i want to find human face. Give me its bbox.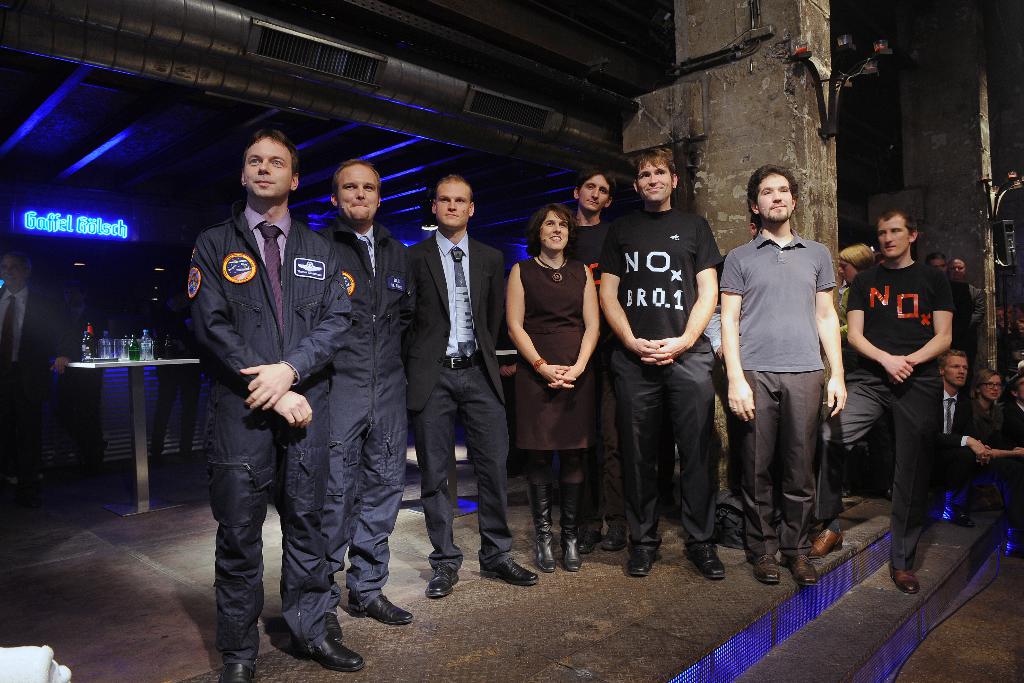
x1=755 y1=170 x2=792 y2=227.
